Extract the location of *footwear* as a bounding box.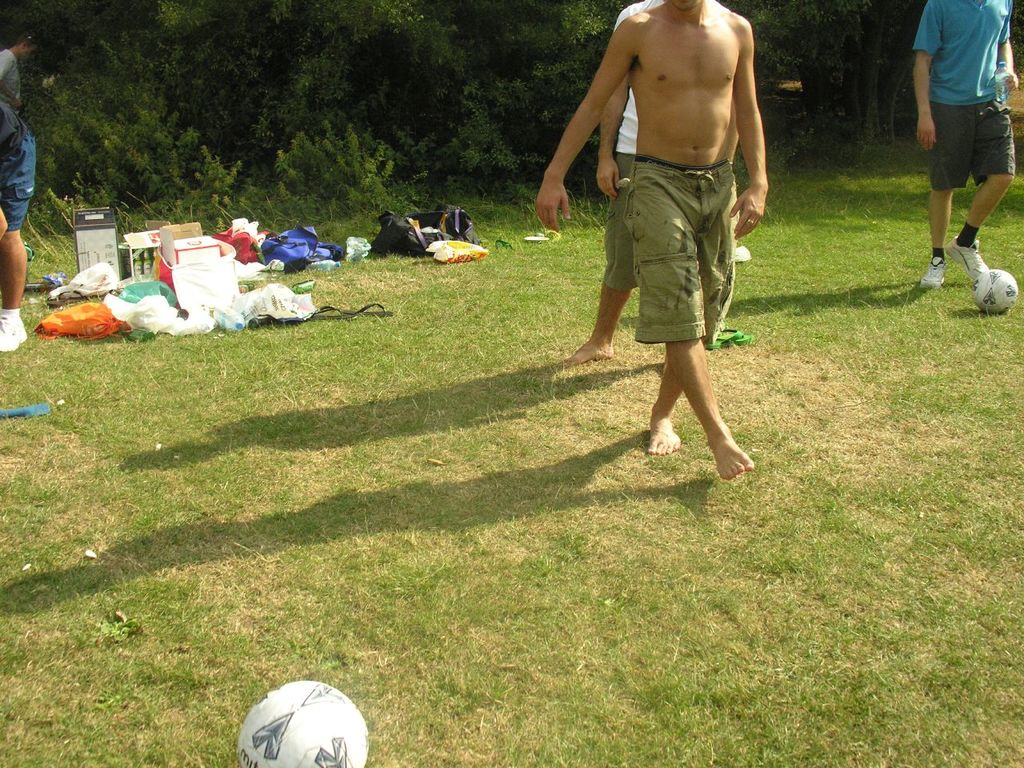
crop(927, 253, 939, 297).
